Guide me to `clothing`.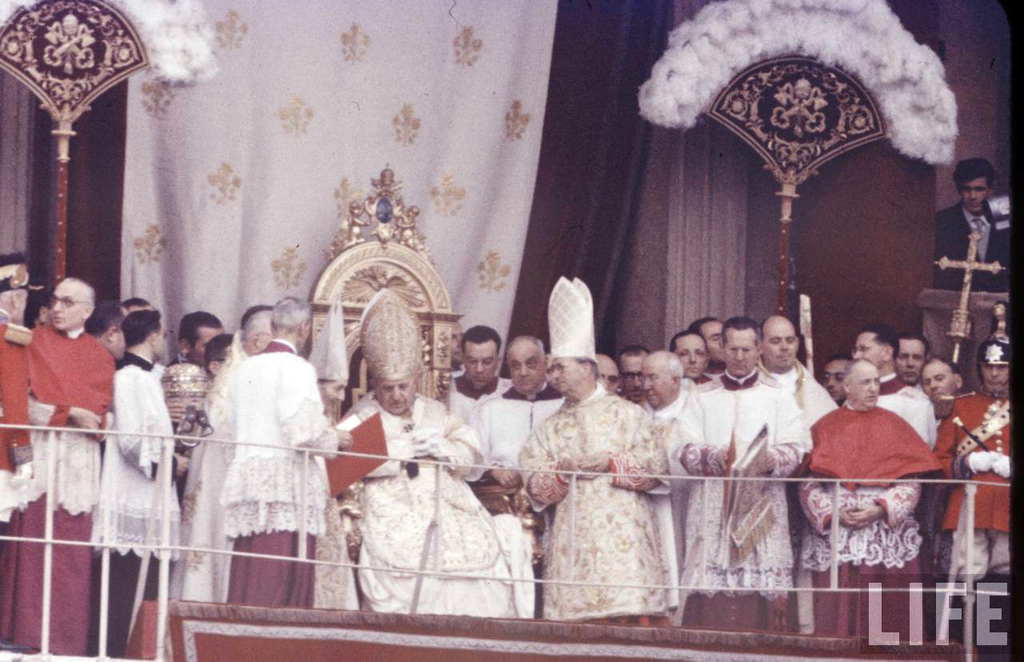
Guidance: bbox=(197, 306, 332, 592).
